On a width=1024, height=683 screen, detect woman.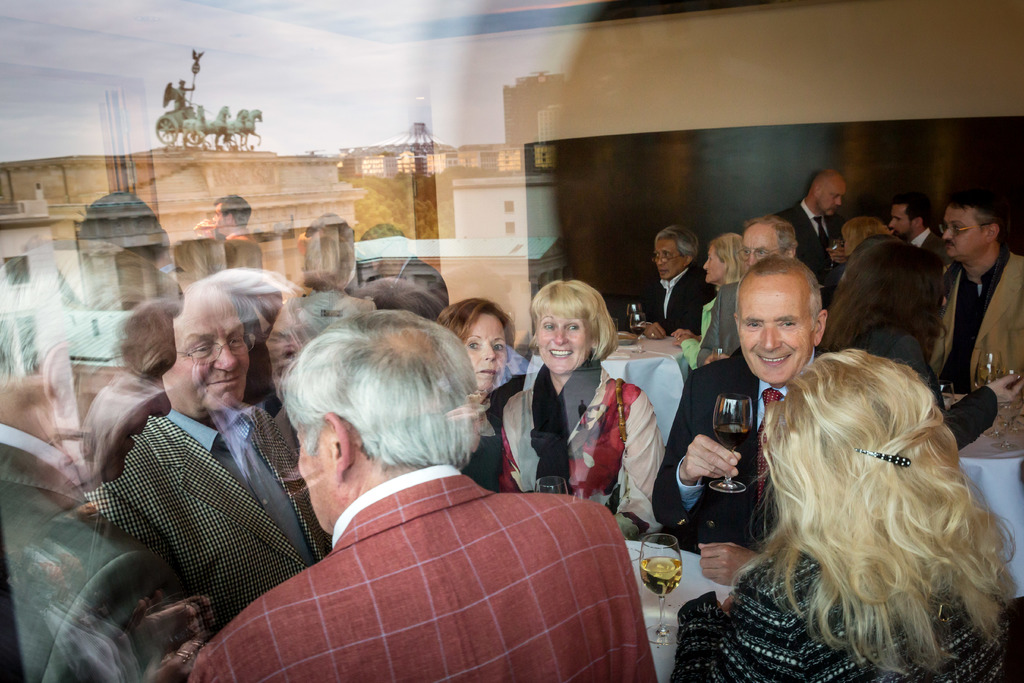
[x1=426, y1=291, x2=525, y2=477].
